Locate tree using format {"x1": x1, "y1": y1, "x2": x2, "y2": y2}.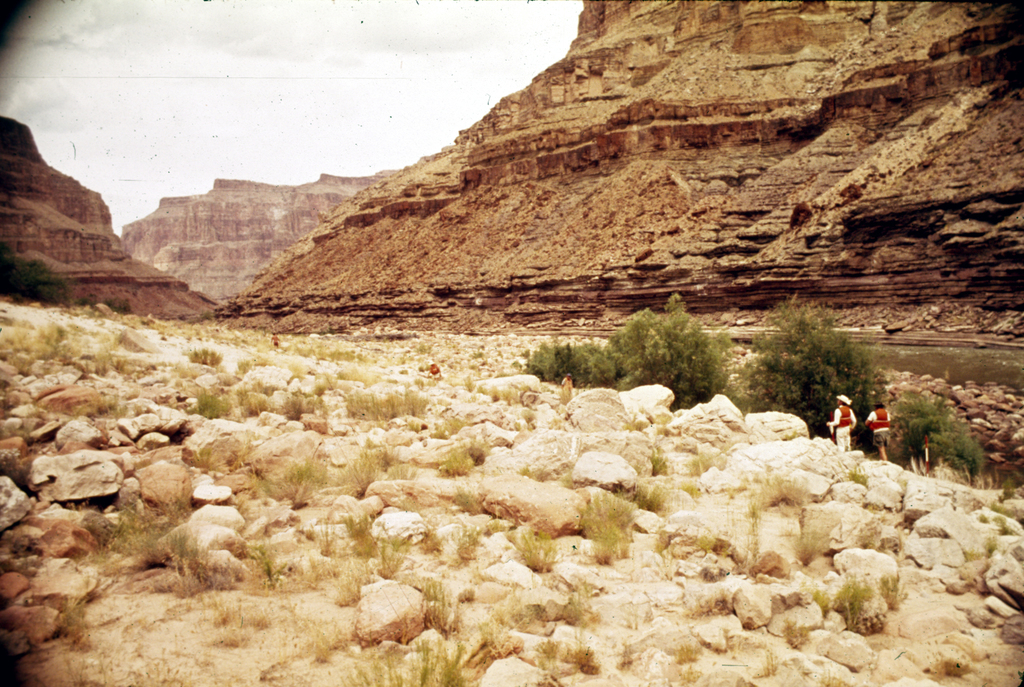
{"x1": 511, "y1": 295, "x2": 726, "y2": 406}.
